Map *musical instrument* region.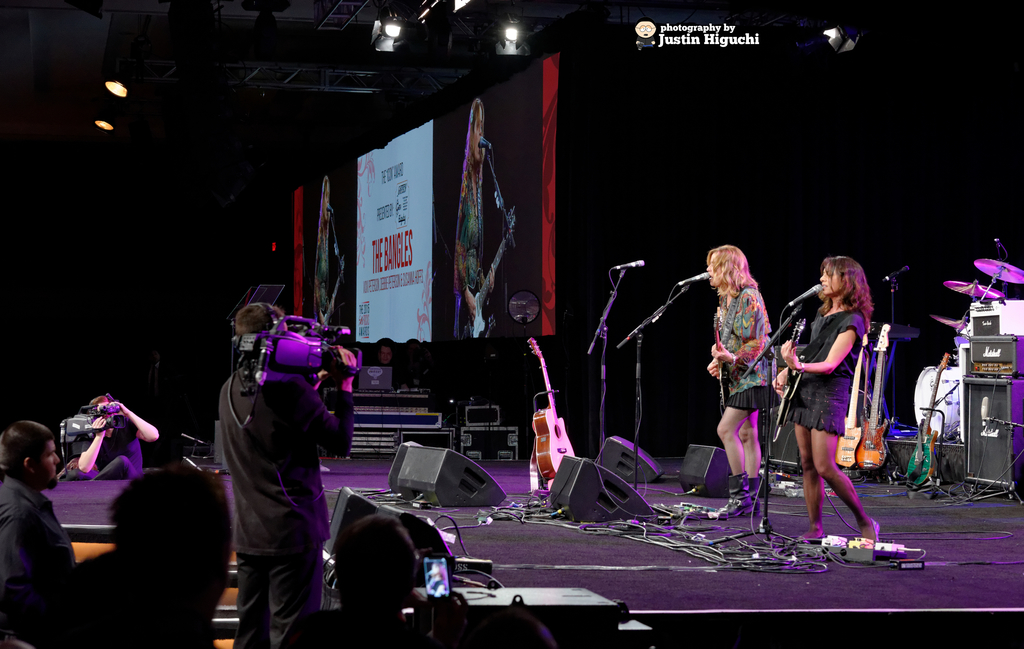
Mapped to {"left": 911, "top": 361, "right": 963, "bottom": 441}.
